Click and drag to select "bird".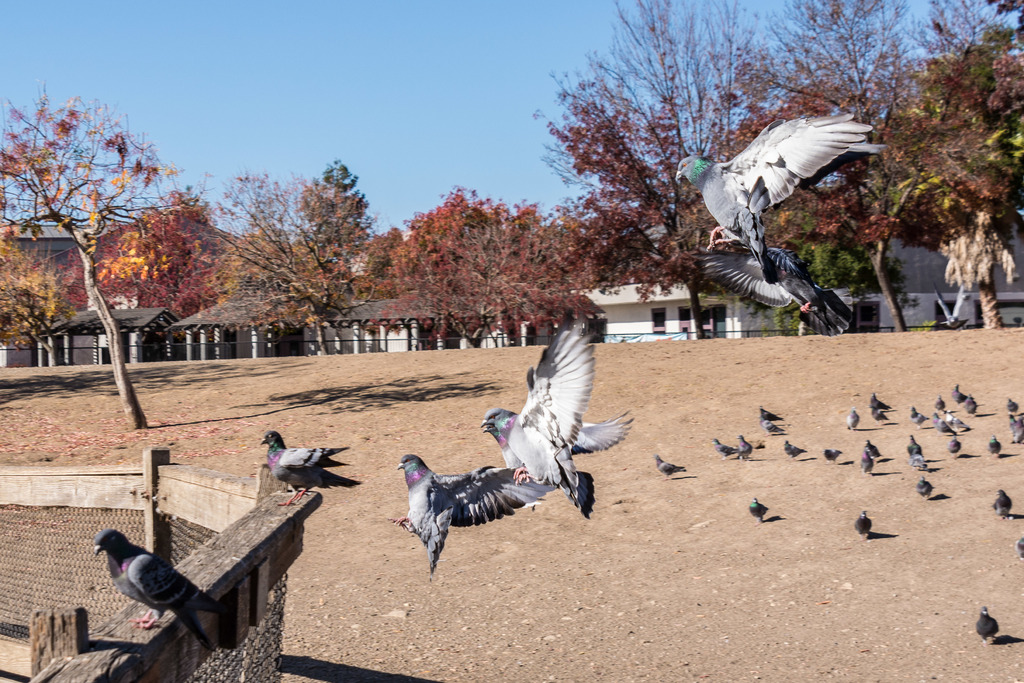
Selection: <bbox>867, 436, 882, 458</bbox>.
